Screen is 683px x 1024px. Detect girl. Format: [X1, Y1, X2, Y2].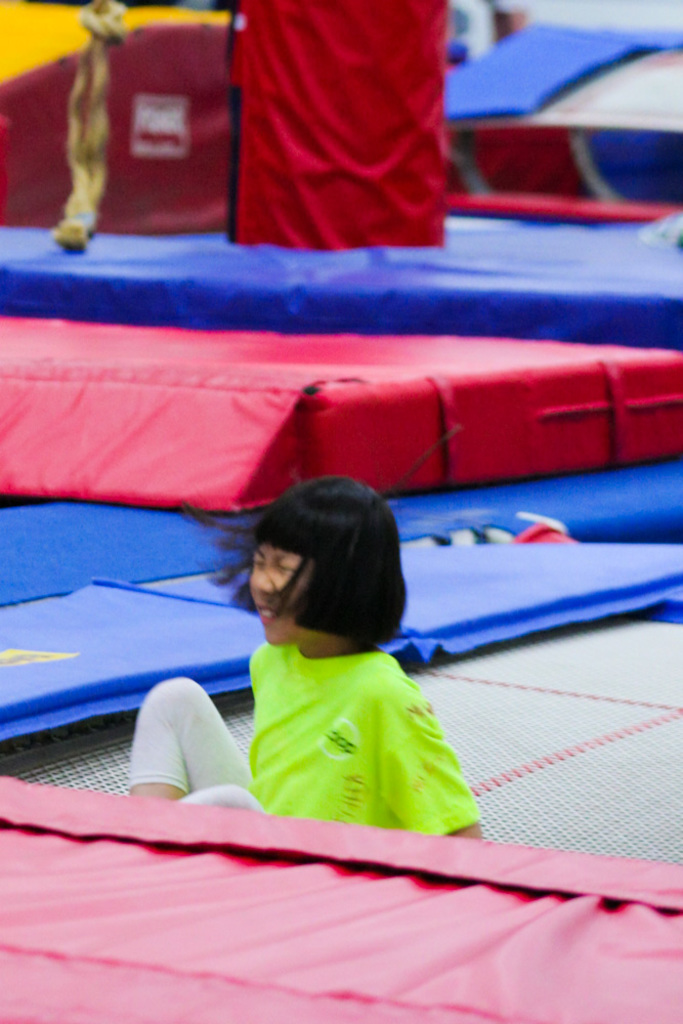
[120, 475, 477, 847].
